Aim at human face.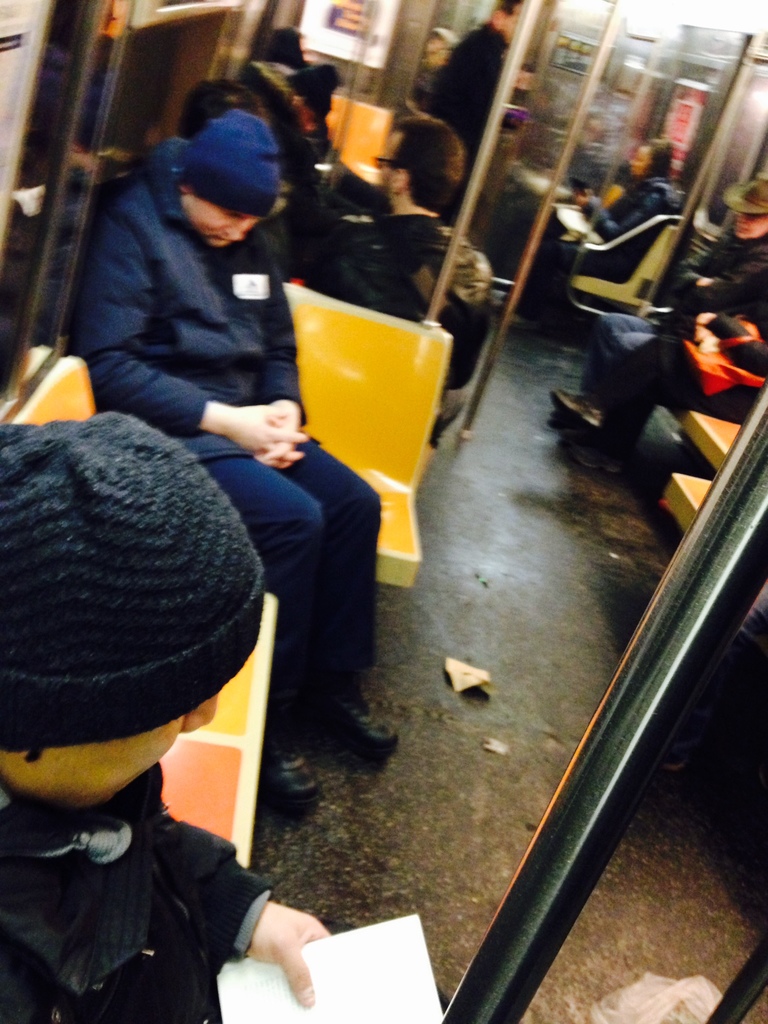
Aimed at 182 201 260 248.
